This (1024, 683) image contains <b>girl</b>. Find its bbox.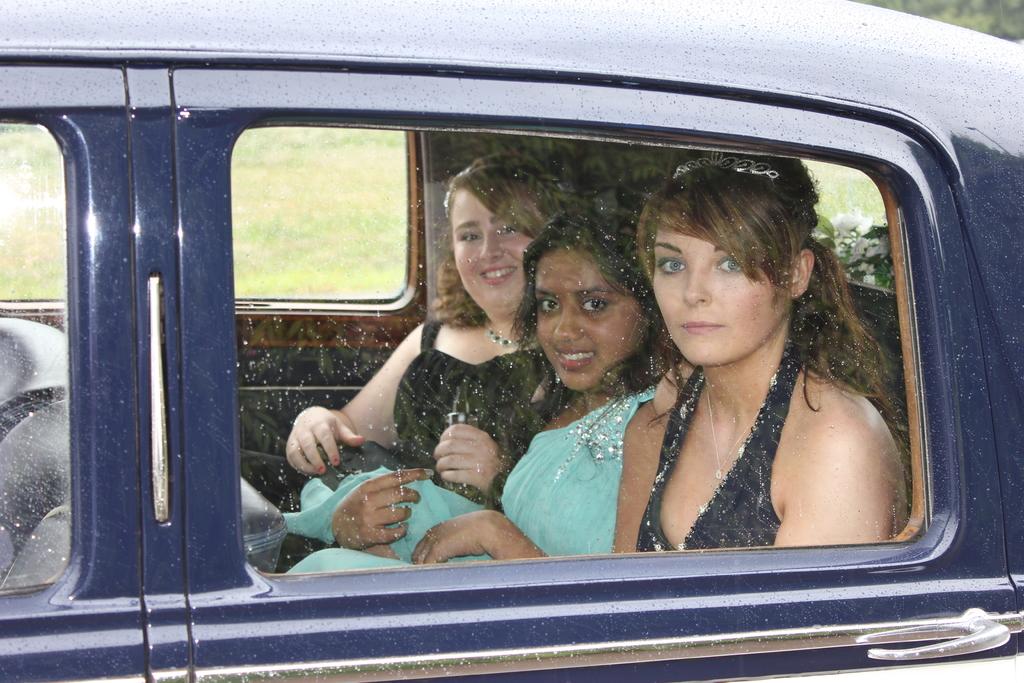
[280,149,584,566].
